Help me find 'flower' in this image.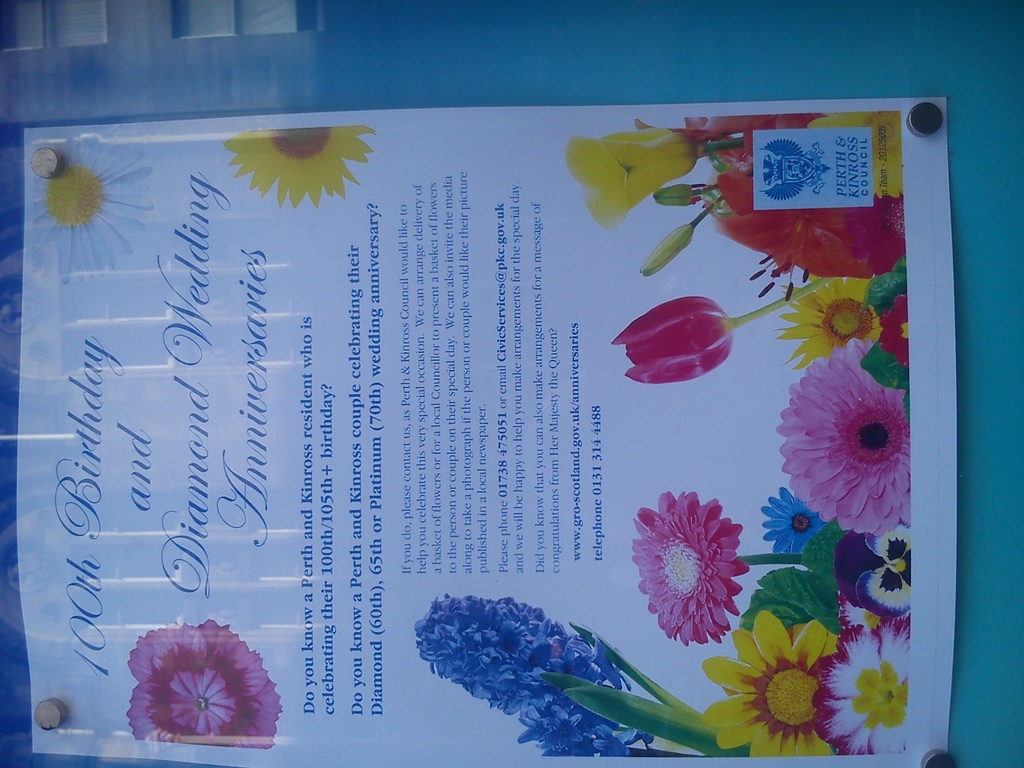
Found it: <region>567, 120, 696, 228</region>.
